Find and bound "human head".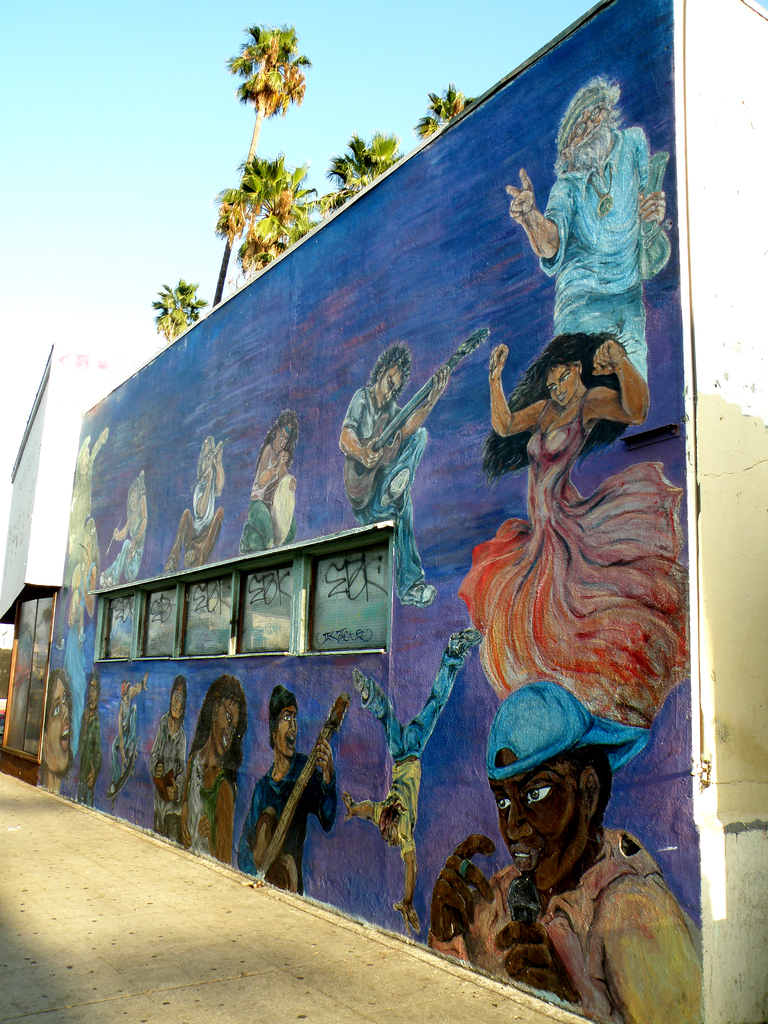
Bound: [left=266, top=690, right=300, bottom=765].
